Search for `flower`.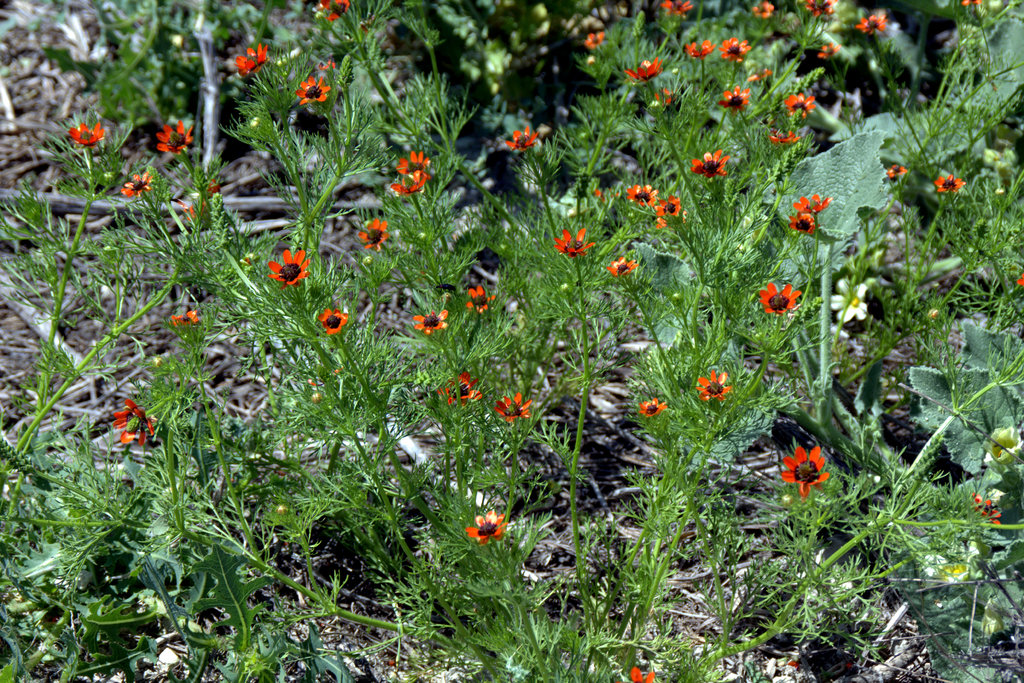
Found at <box>64,120,105,141</box>.
